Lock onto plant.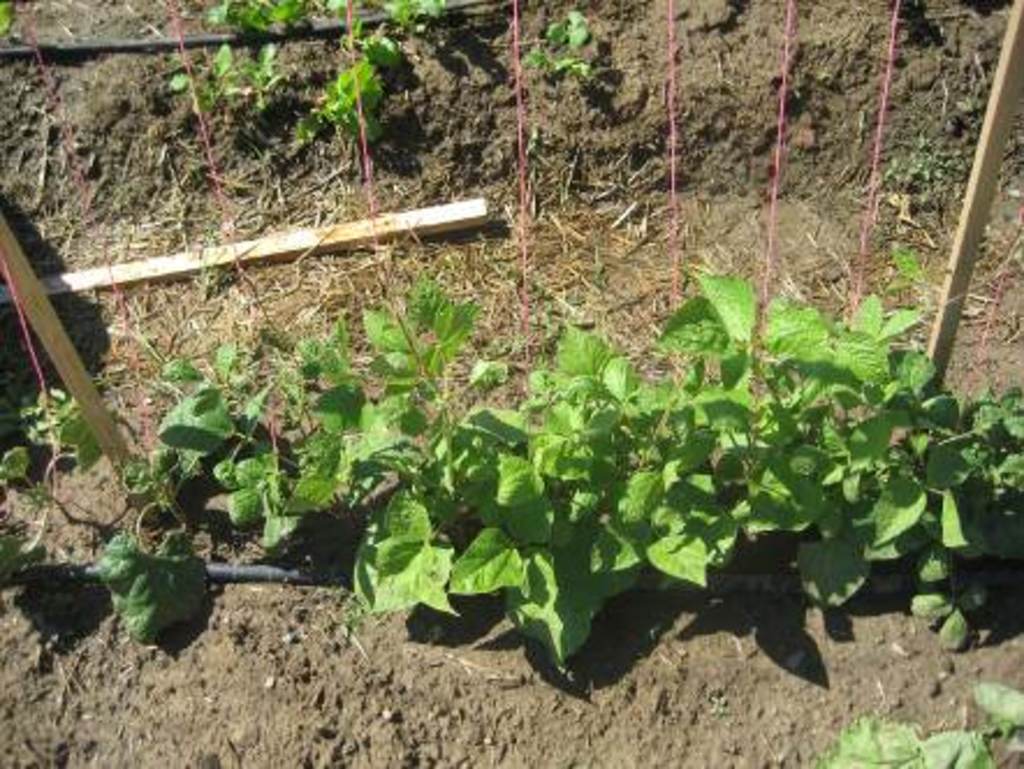
Locked: 806 679 1022 767.
